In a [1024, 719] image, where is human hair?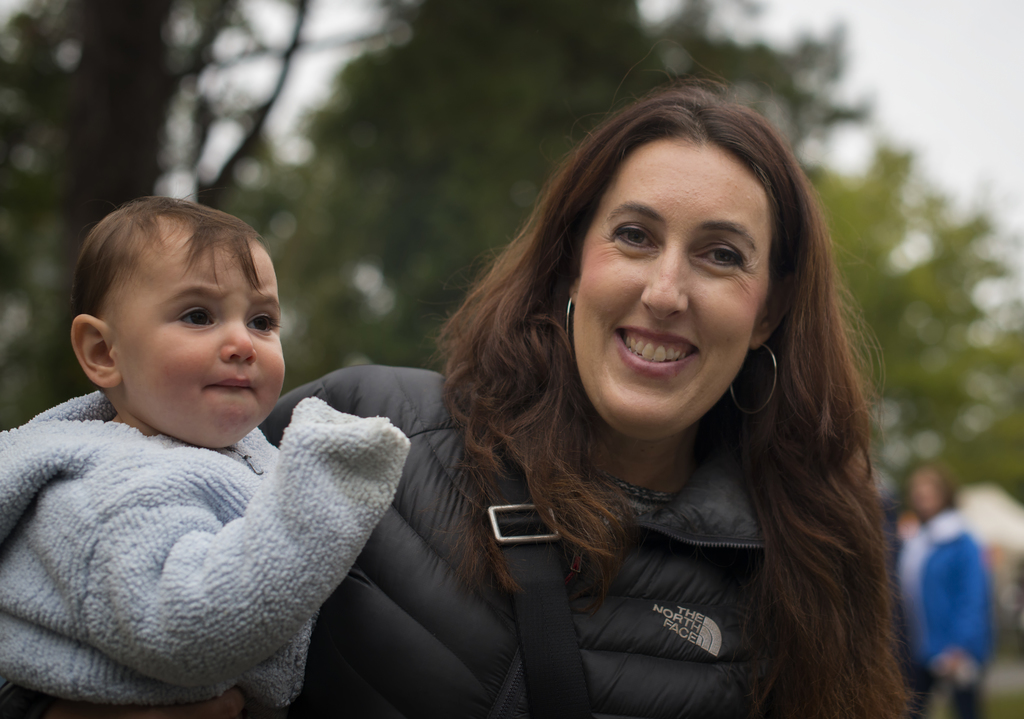
{"left": 67, "top": 186, "right": 273, "bottom": 317}.
